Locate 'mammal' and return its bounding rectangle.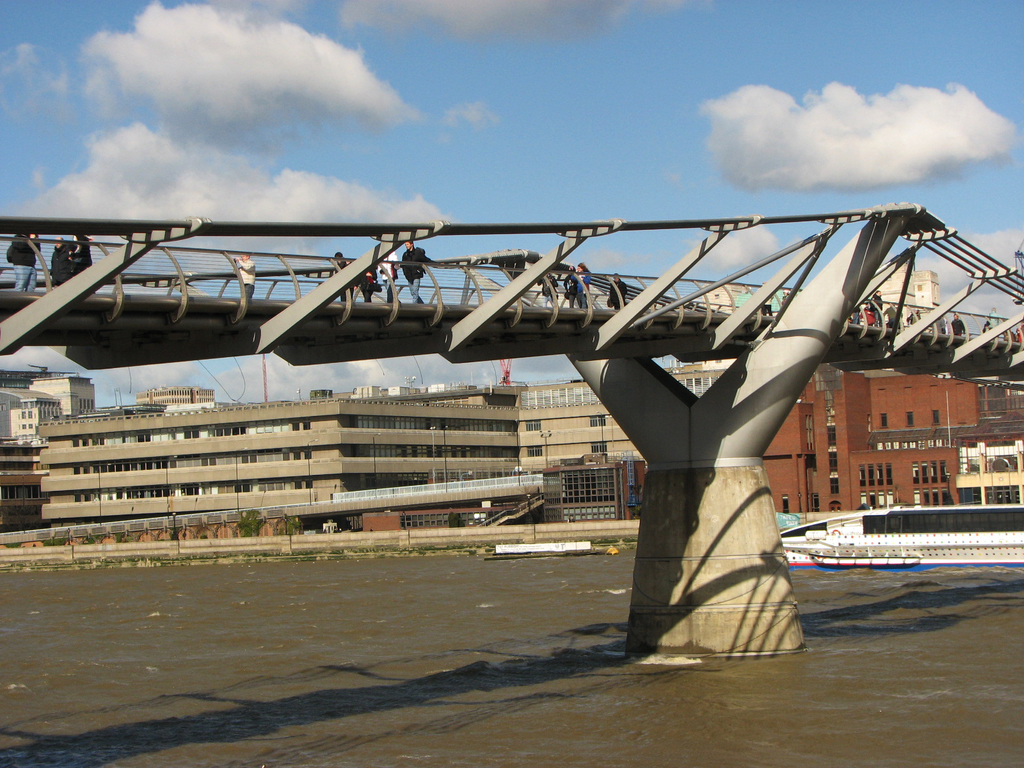
49 233 77 289.
